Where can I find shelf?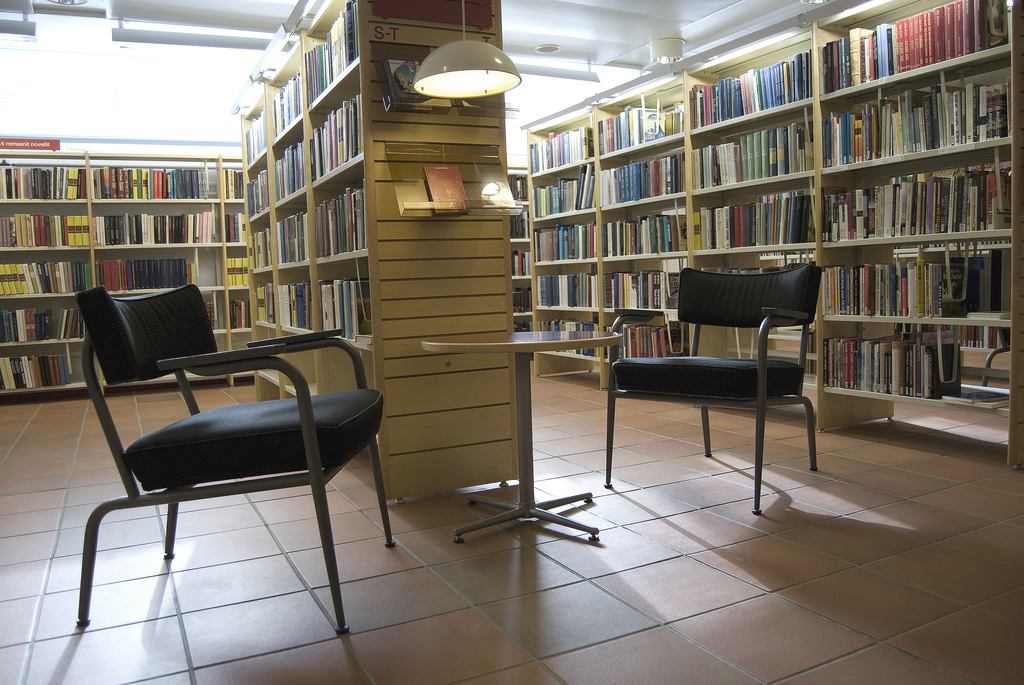
You can find it at 282 339 314 400.
